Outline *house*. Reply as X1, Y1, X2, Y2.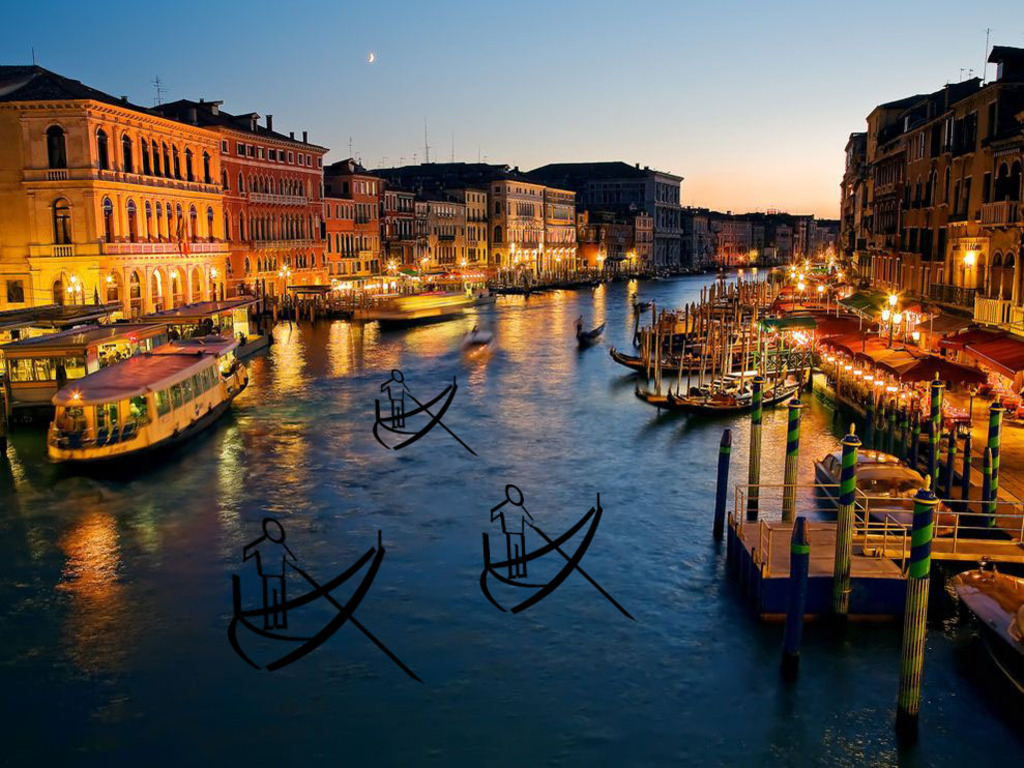
213, 98, 333, 298.
